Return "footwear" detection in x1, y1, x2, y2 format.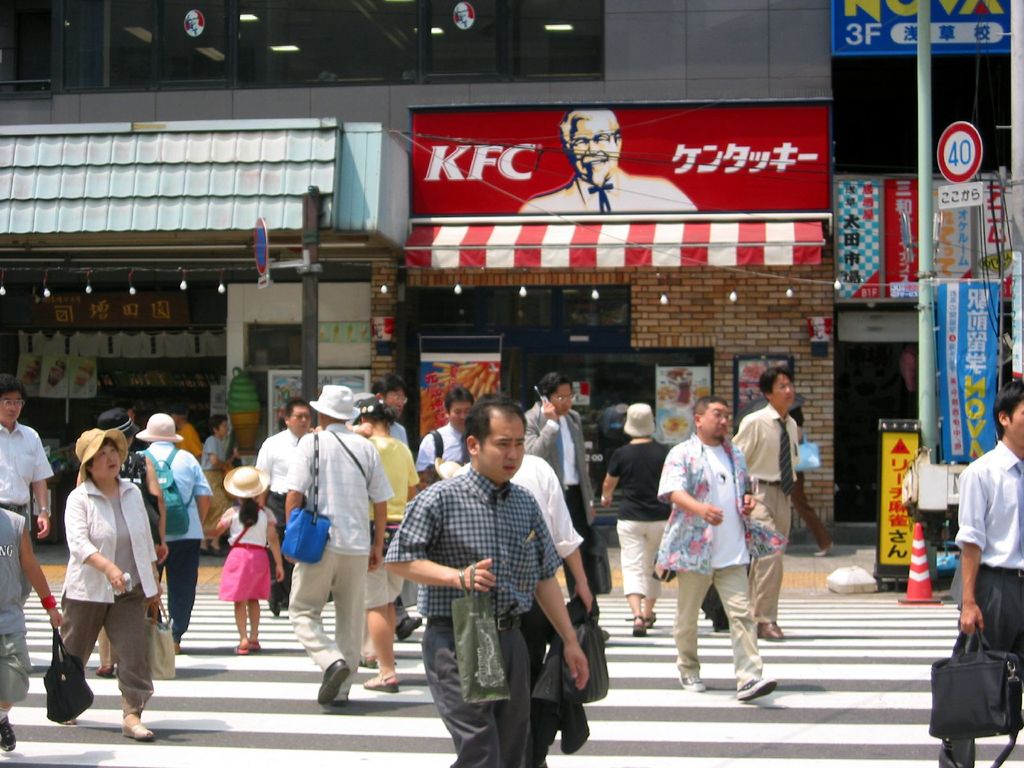
0, 717, 17, 749.
